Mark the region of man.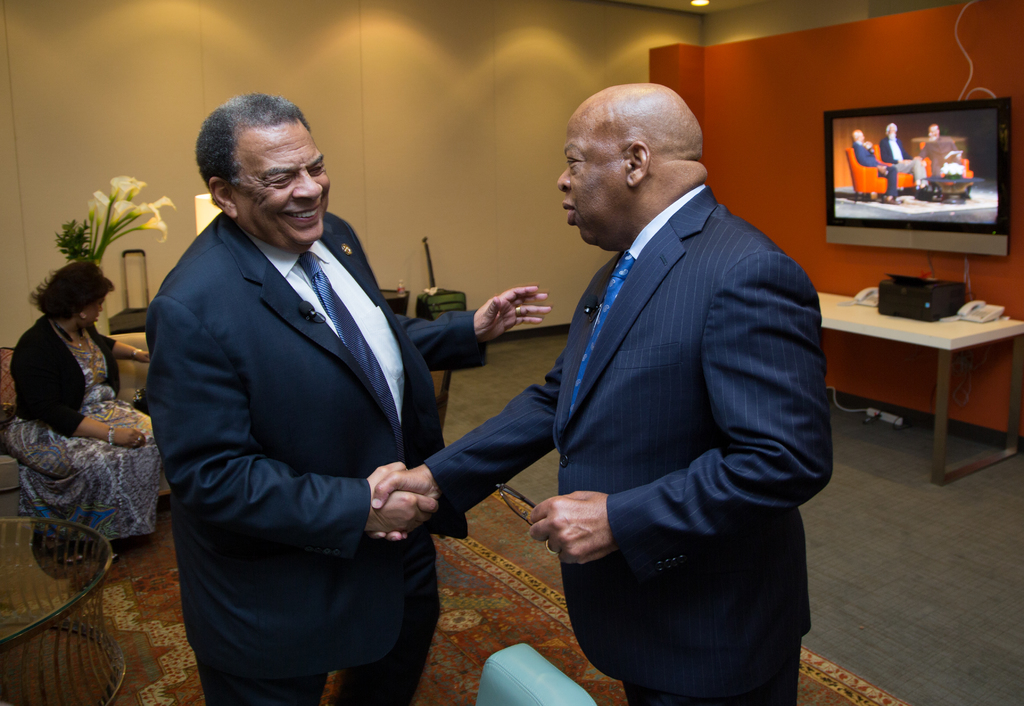
Region: 129 92 458 703.
